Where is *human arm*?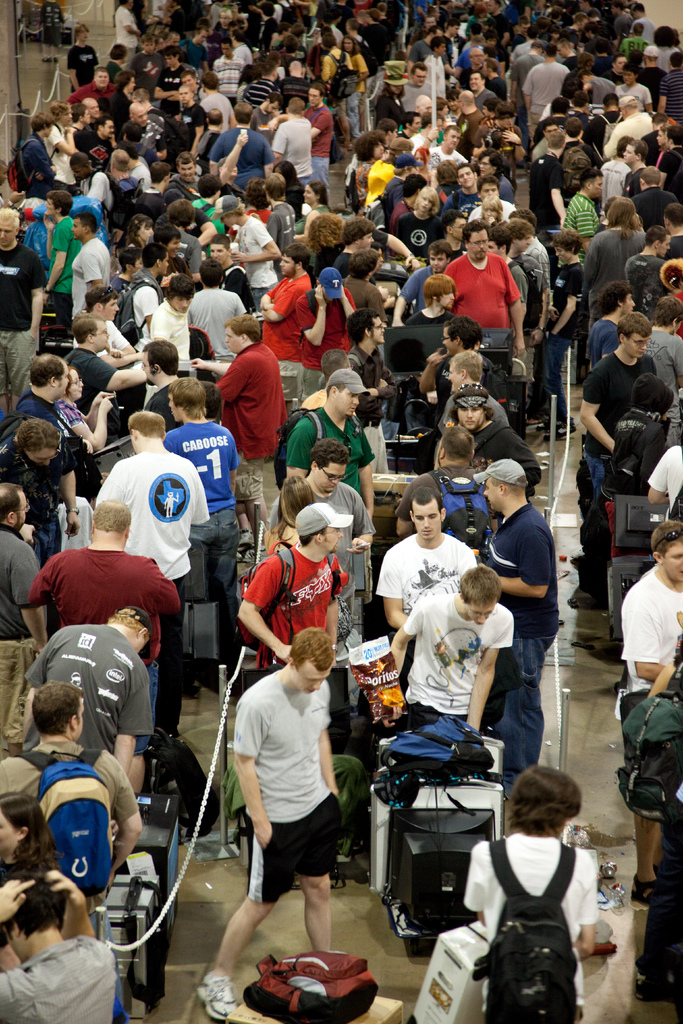
detection(19, 249, 40, 342).
